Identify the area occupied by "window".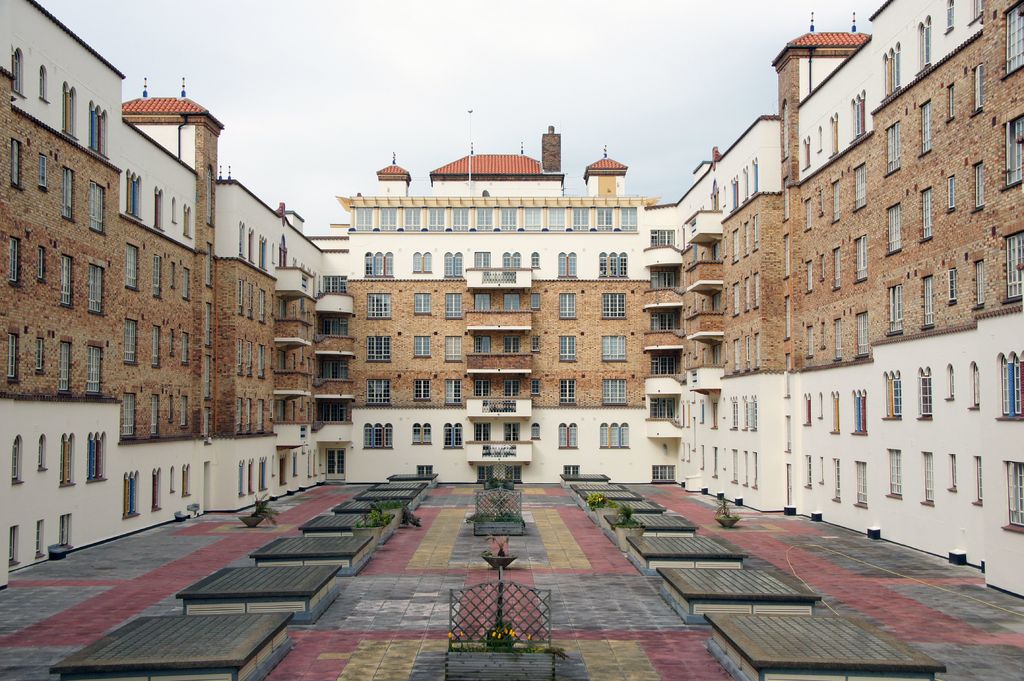
Area: 446, 380, 461, 405.
